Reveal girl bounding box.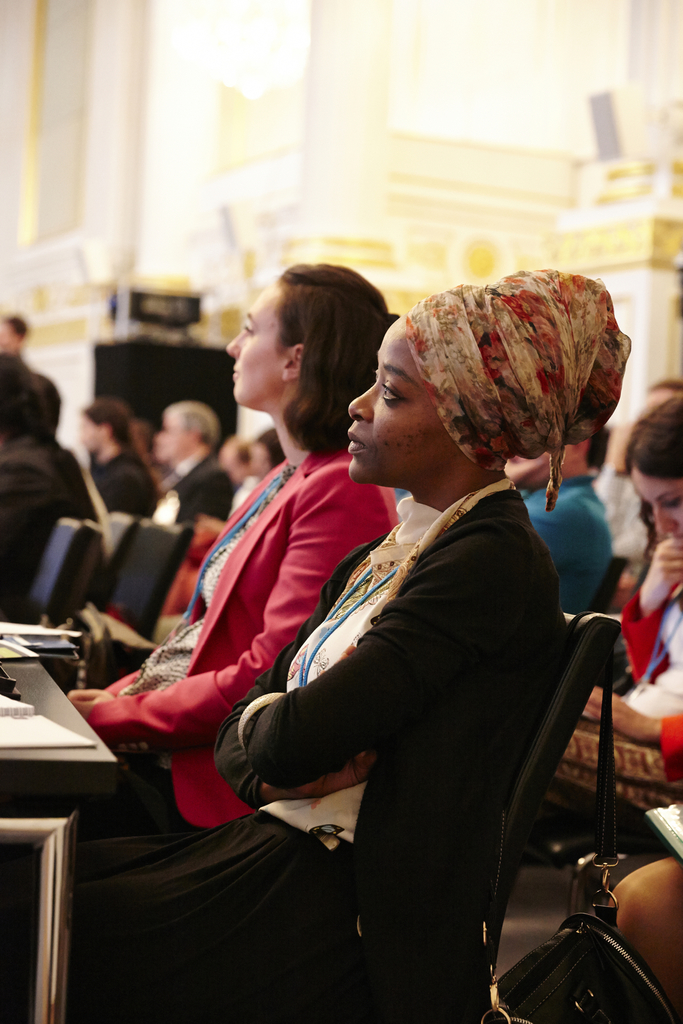
Revealed: <box>0,267,632,1023</box>.
